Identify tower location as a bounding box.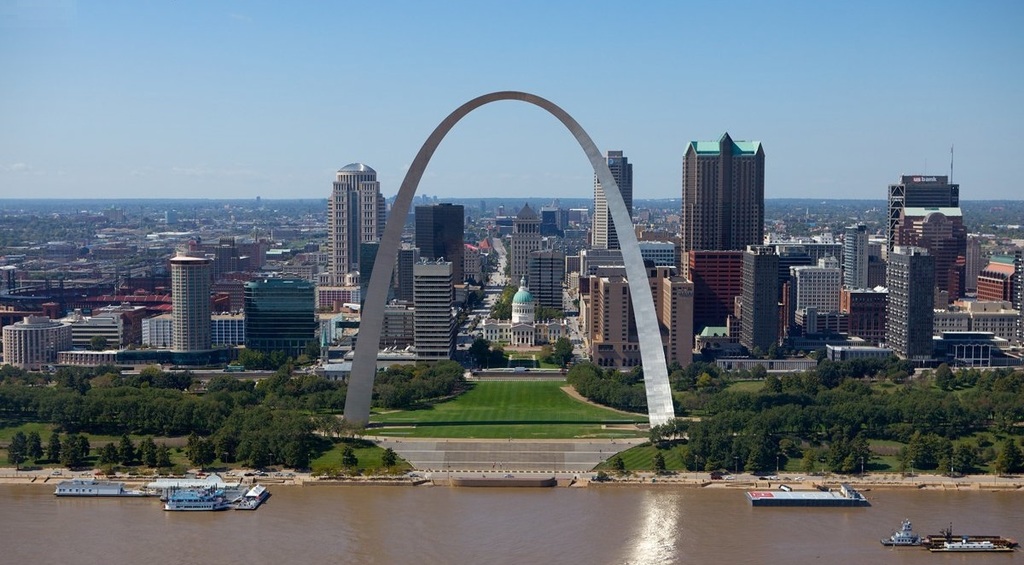
587 146 638 253.
